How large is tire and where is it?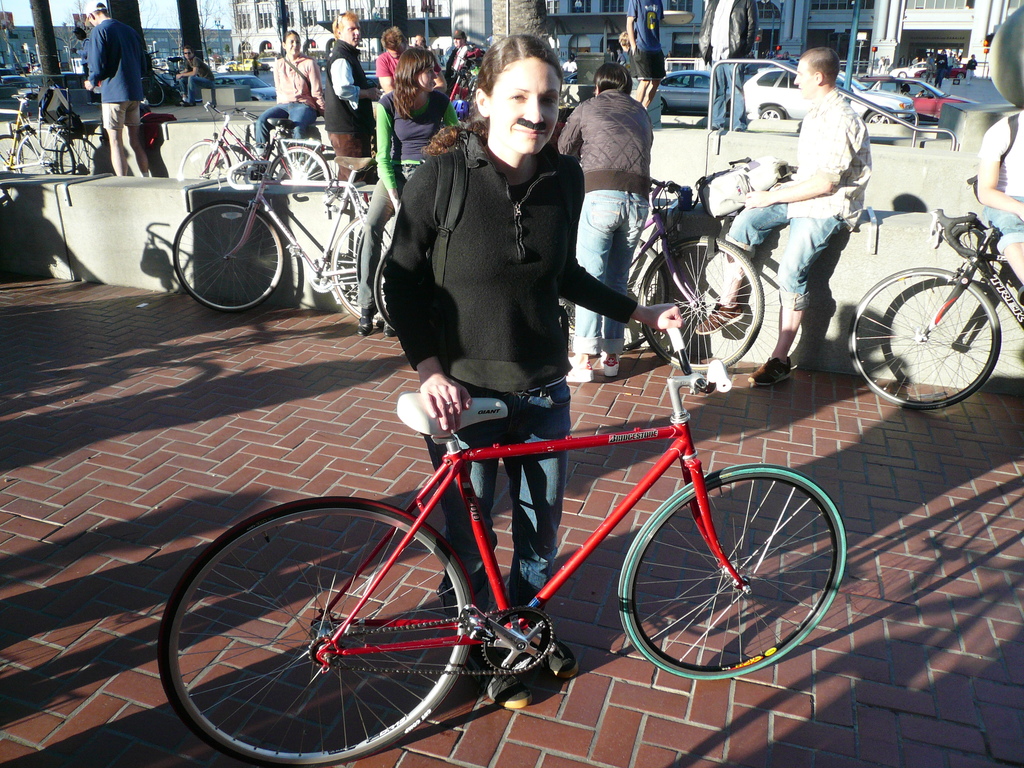
Bounding box: region(898, 71, 907, 79).
